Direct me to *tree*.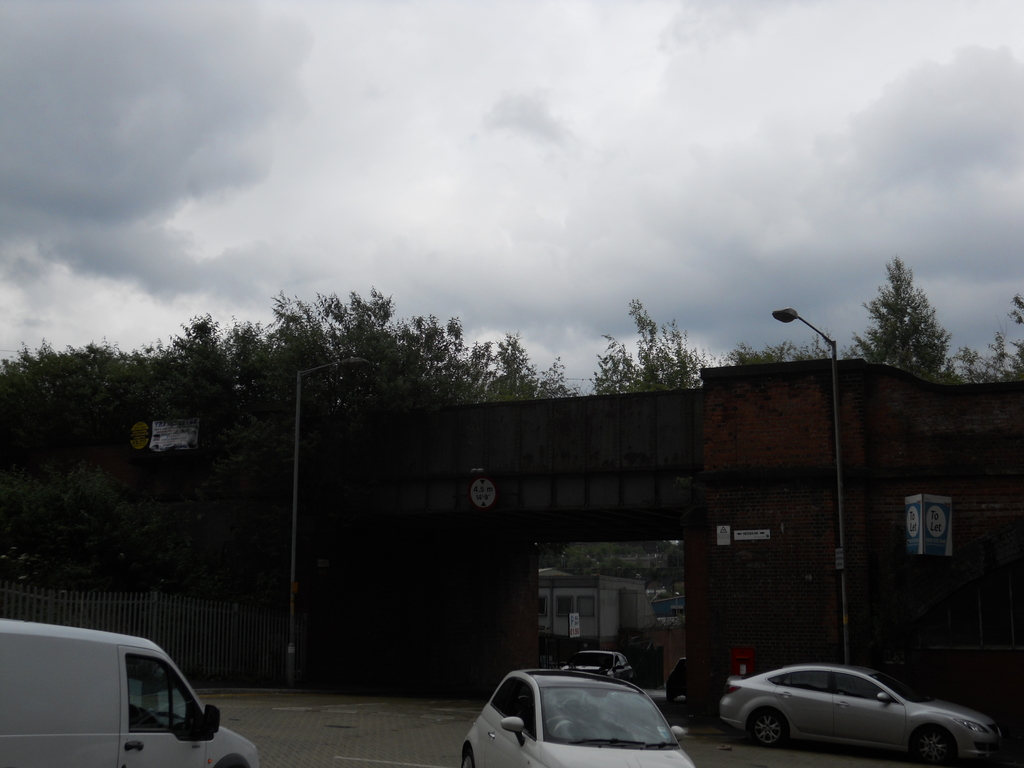
Direction: box(948, 291, 1023, 380).
